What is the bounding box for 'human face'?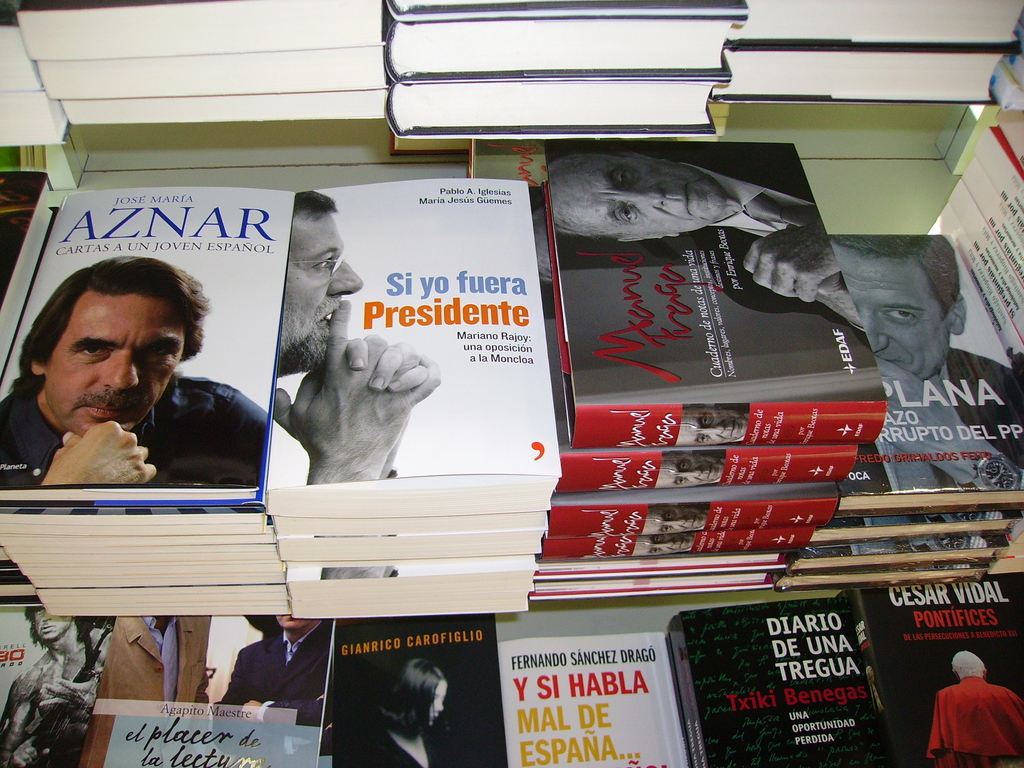
[656,454,724,485].
